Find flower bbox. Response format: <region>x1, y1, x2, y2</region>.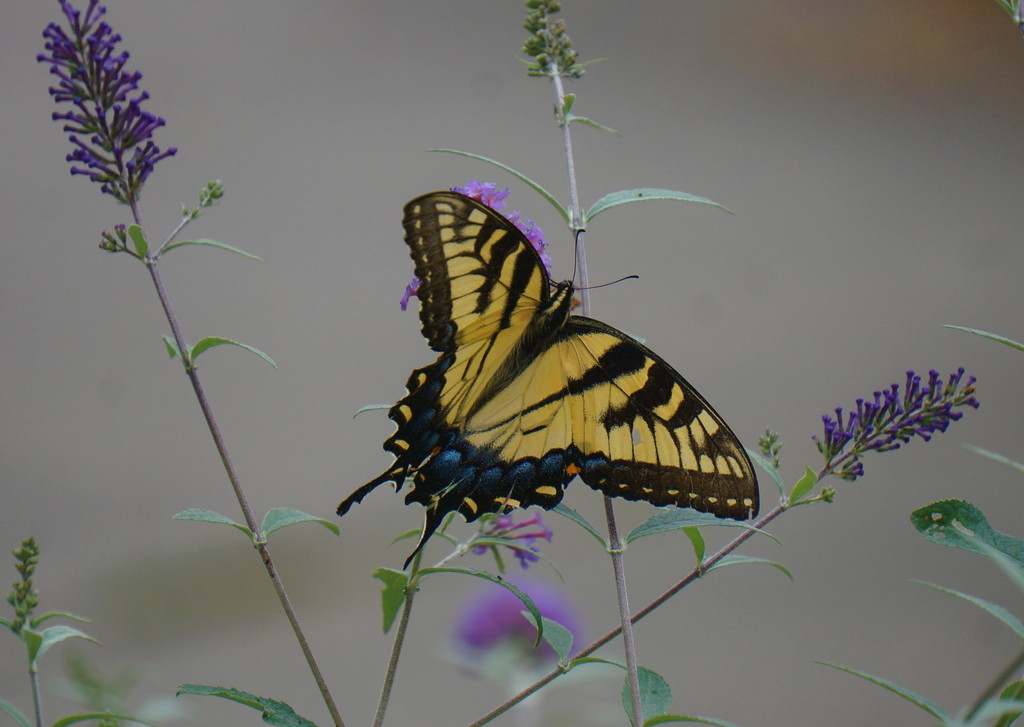
<region>818, 358, 987, 484</region>.
